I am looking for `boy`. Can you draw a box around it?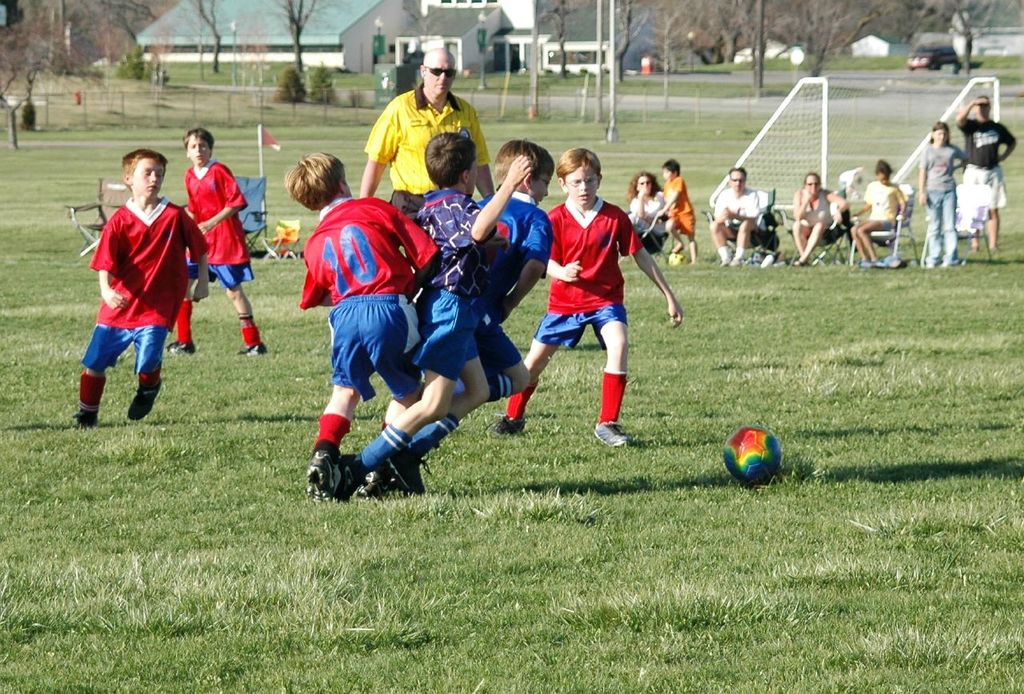
Sure, the bounding box is left=427, top=142, right=557, bottom=403.
